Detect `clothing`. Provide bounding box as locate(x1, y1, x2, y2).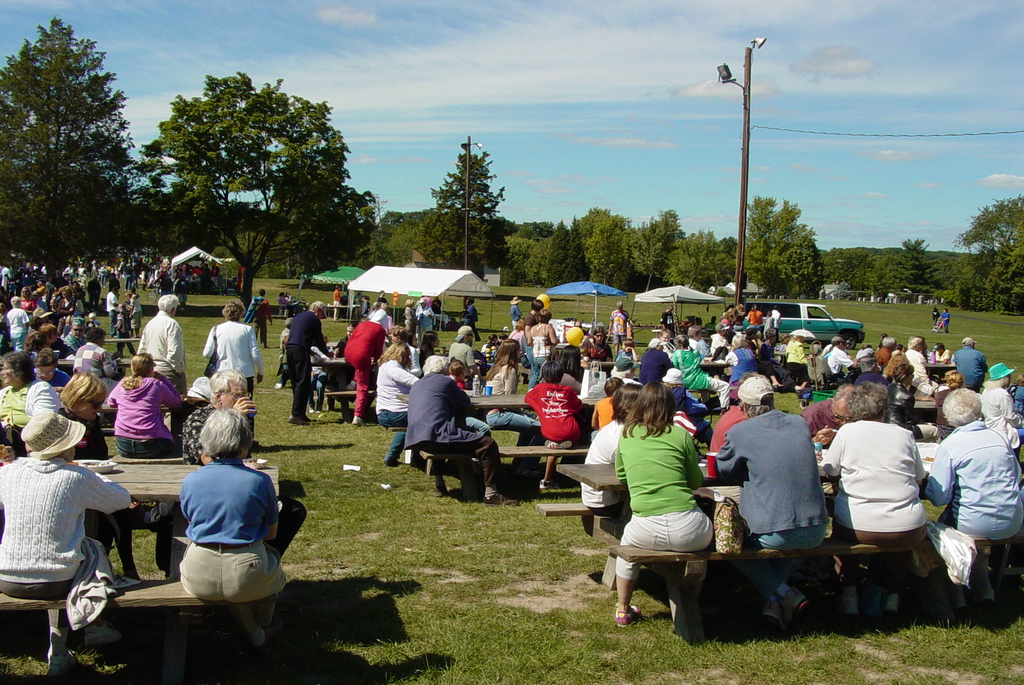
locate(463, 306, 483, 341).
